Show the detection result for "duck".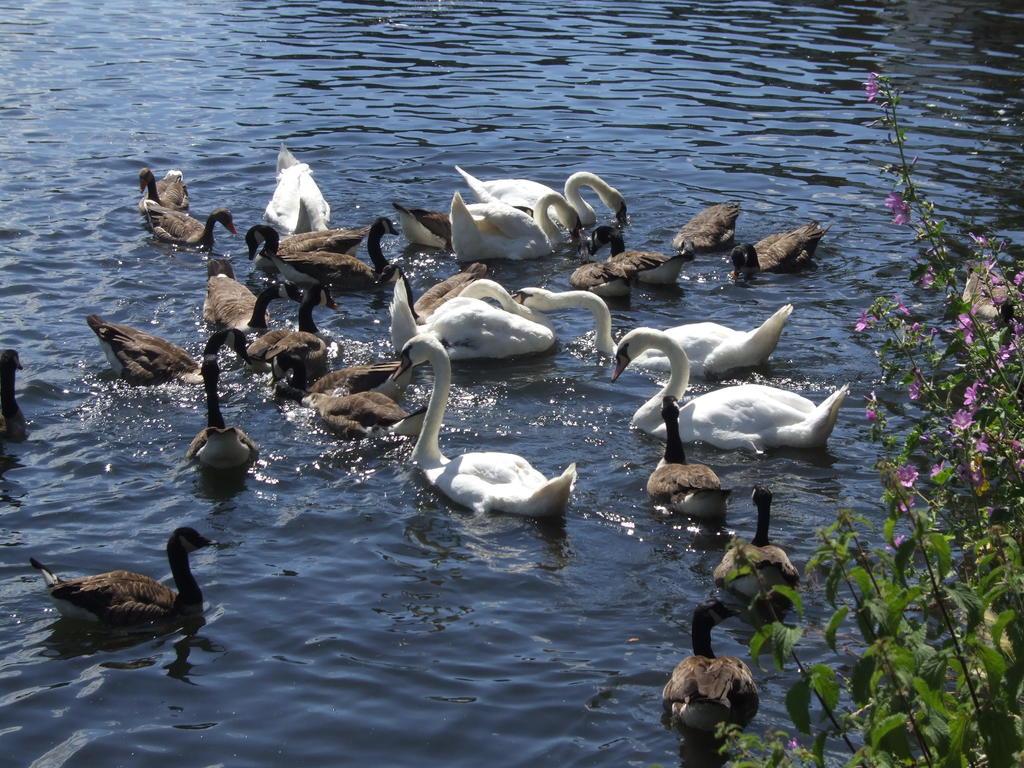
BBox(584, 289, 787, 381).
